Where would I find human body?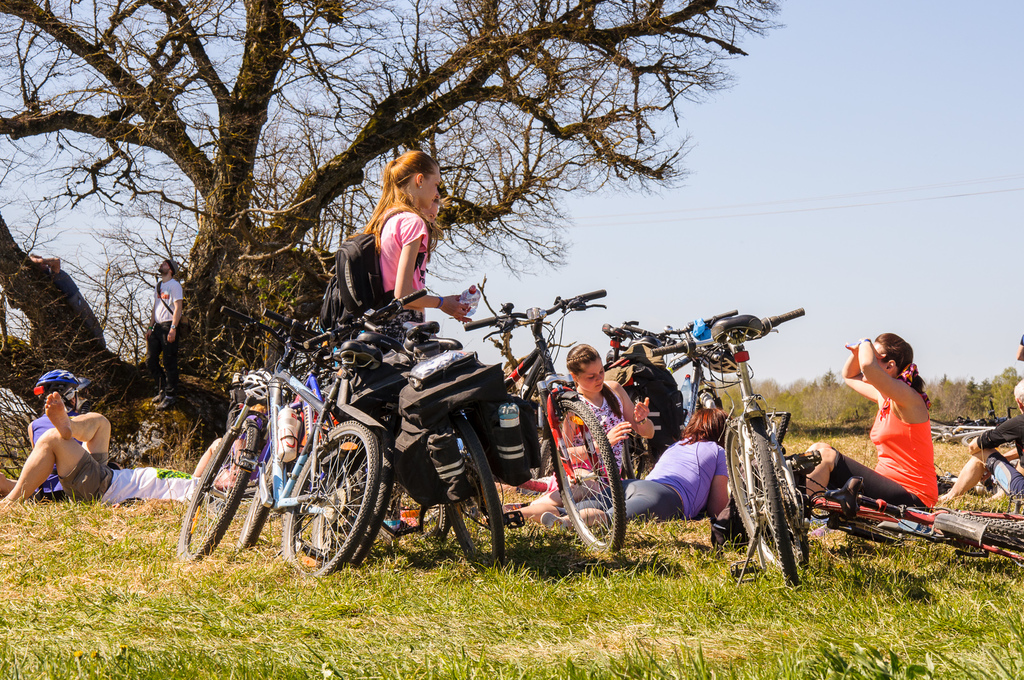
At (left=23, top=408, right=72, bottom=501).
